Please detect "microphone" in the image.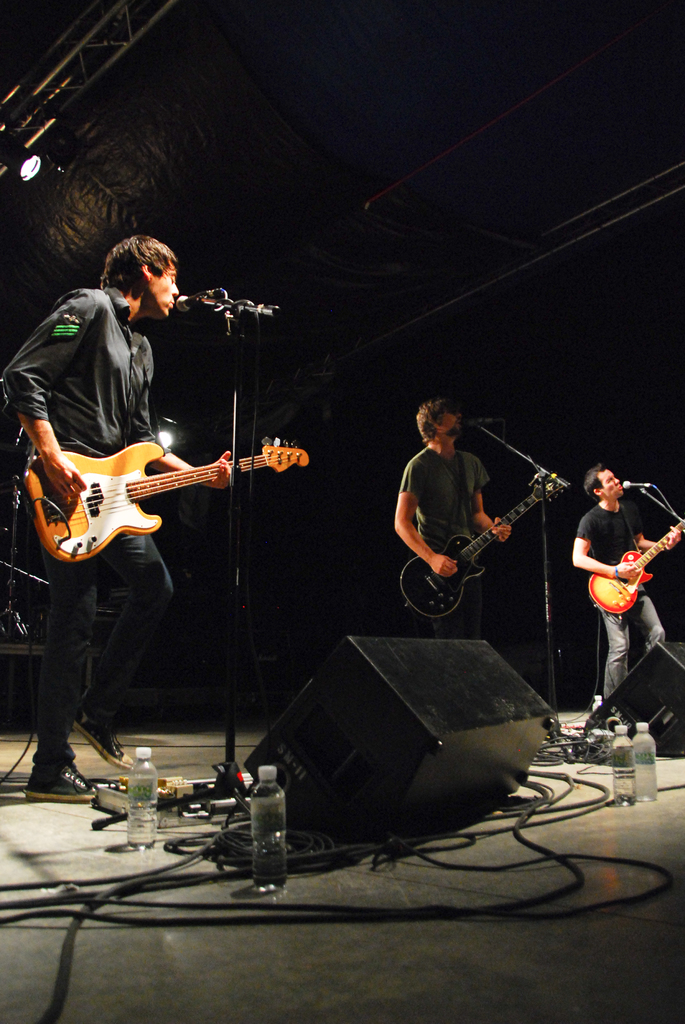
{"x1": 172, "y1": 289, "x2": 216, "y2": 310}.
